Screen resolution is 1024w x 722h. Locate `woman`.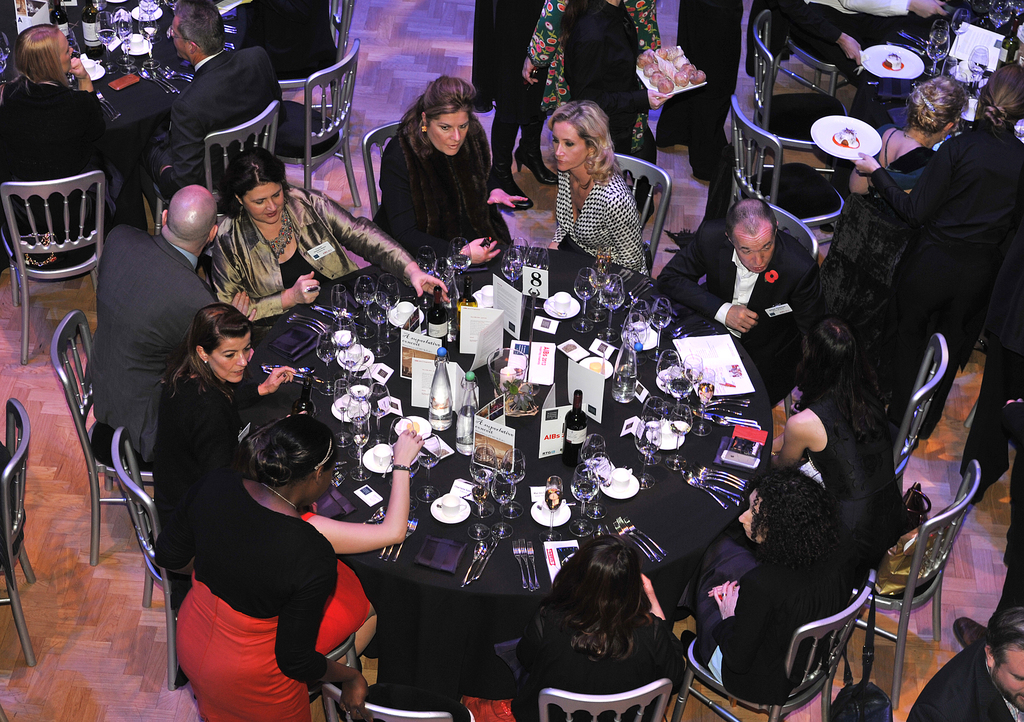
<box>157,303,301,560</box>.
